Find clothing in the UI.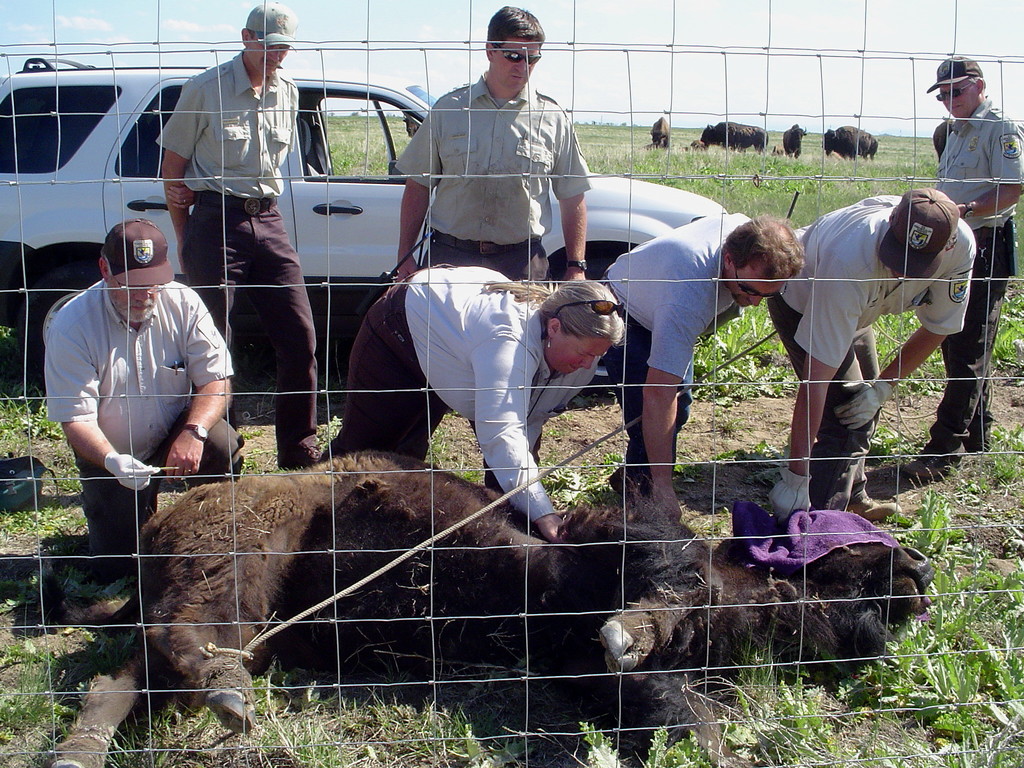
UI element at [390, 74, 590, 278].
